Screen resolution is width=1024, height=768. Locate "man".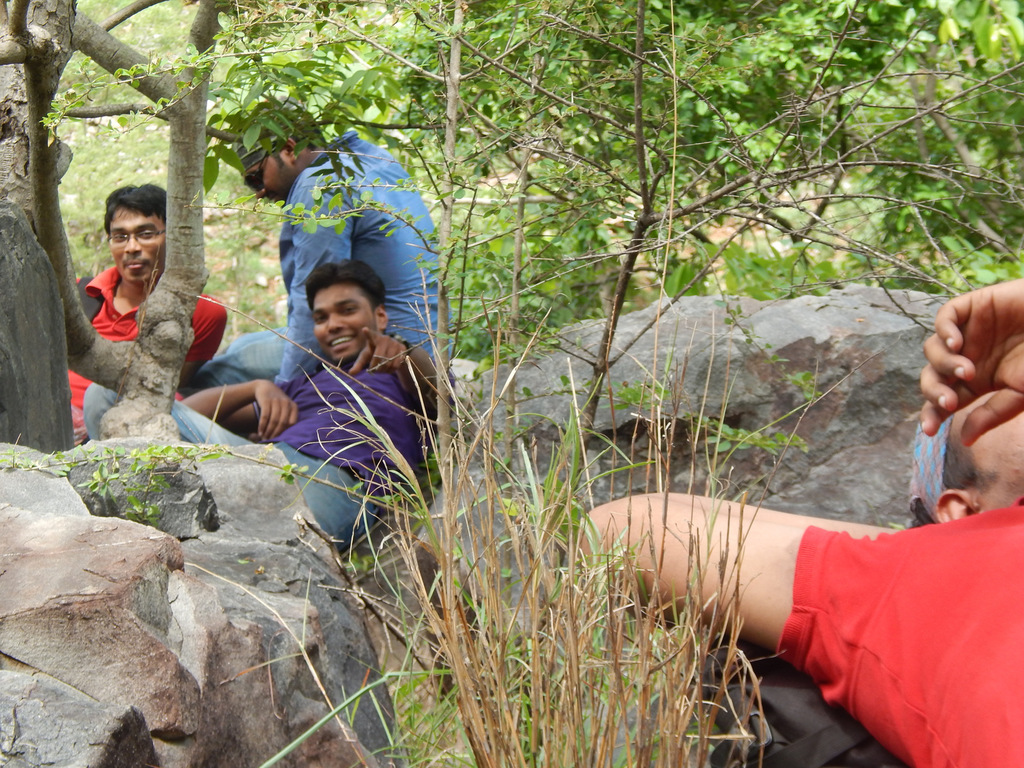
Rect(194, 95, 451, 398).
